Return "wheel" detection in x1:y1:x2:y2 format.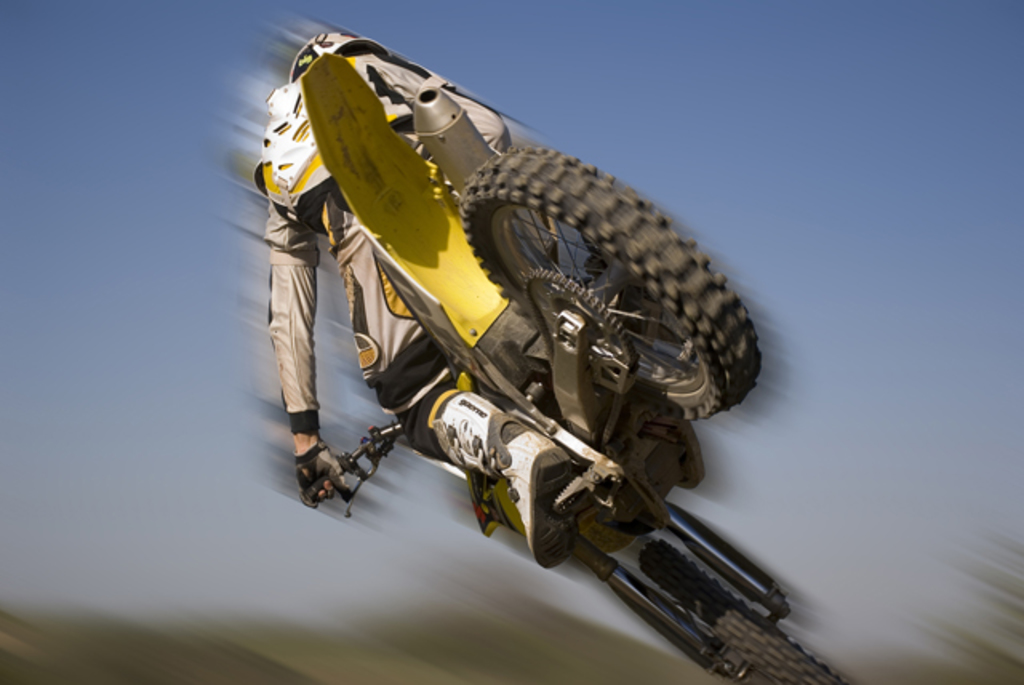
637:536:850:683.
